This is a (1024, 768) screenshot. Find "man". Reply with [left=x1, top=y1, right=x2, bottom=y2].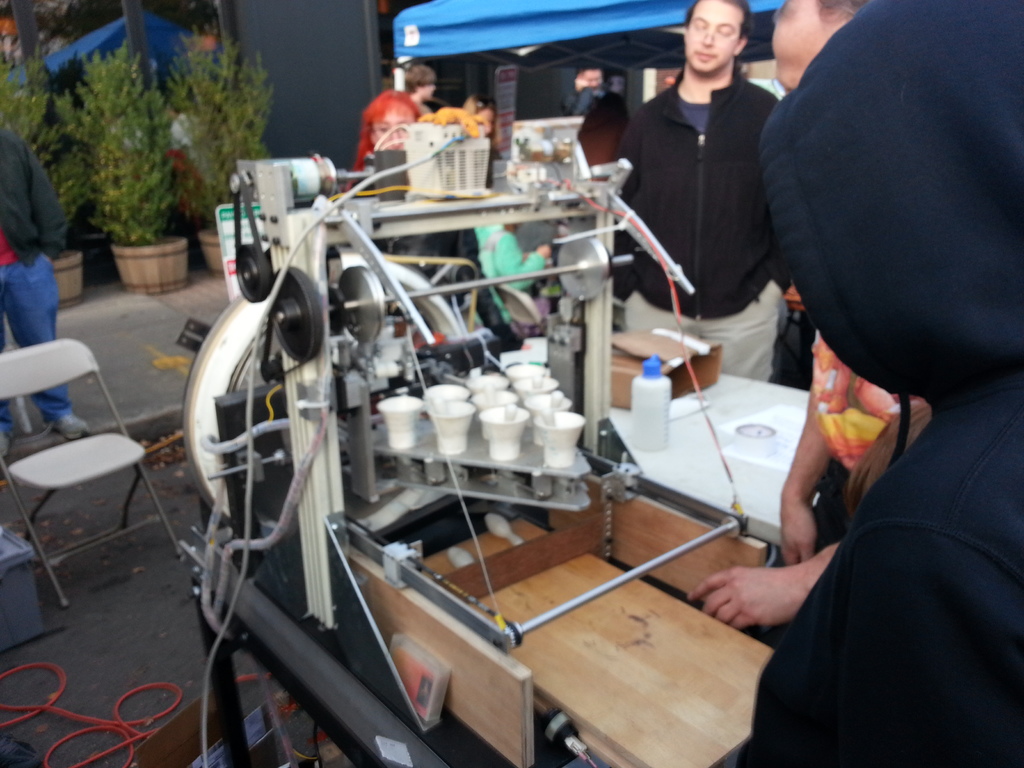
[left=0, top=124, right=91, bottom=456].
